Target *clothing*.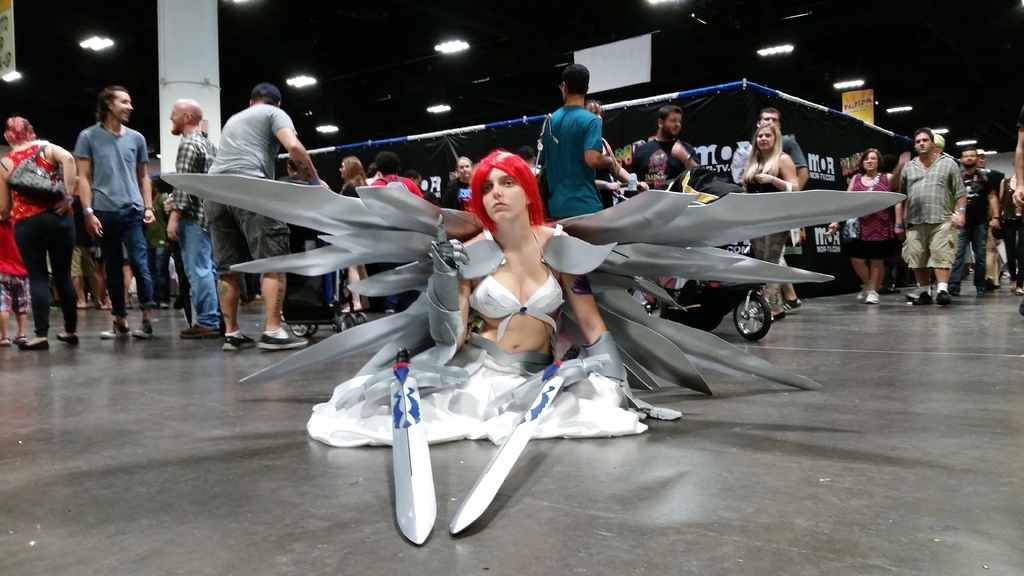
Target region: {"left": 849, "top": 166, "right": 894, "bottom": 258}.
